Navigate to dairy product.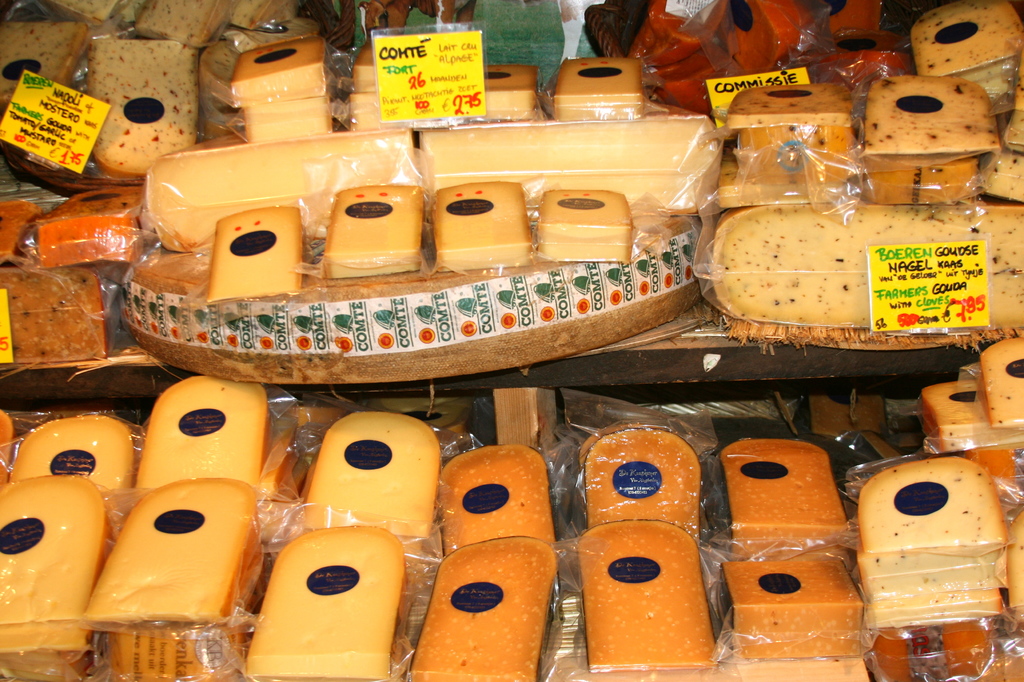
Navigation target: 435, 187, 522, 264.
